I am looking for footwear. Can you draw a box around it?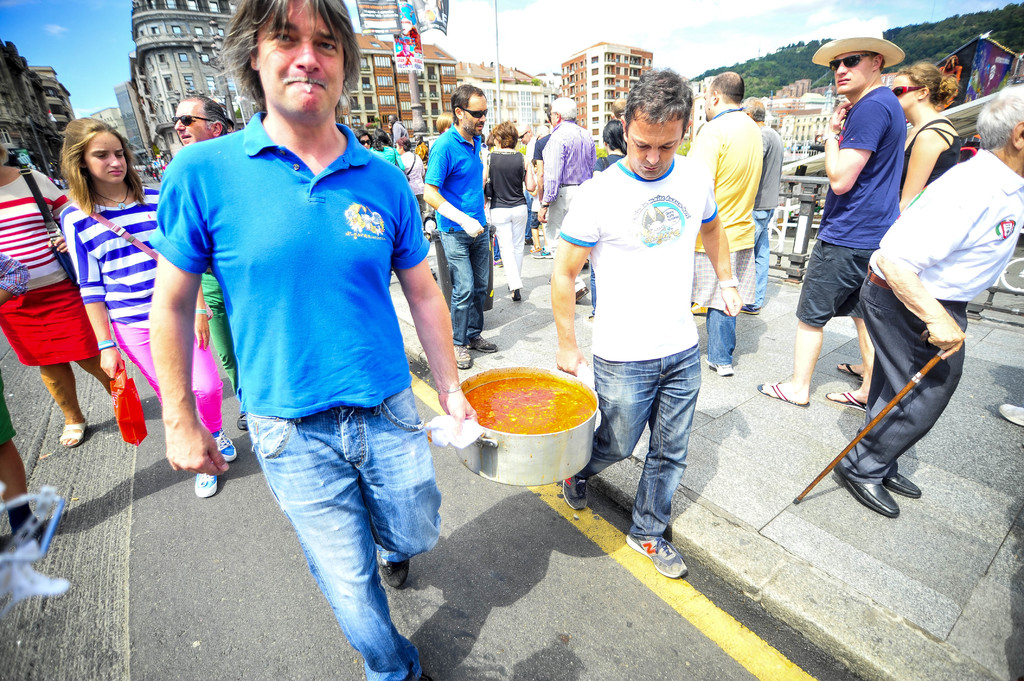
Sure, the bounding box is bbox=(999, 405, 1023, 435).
